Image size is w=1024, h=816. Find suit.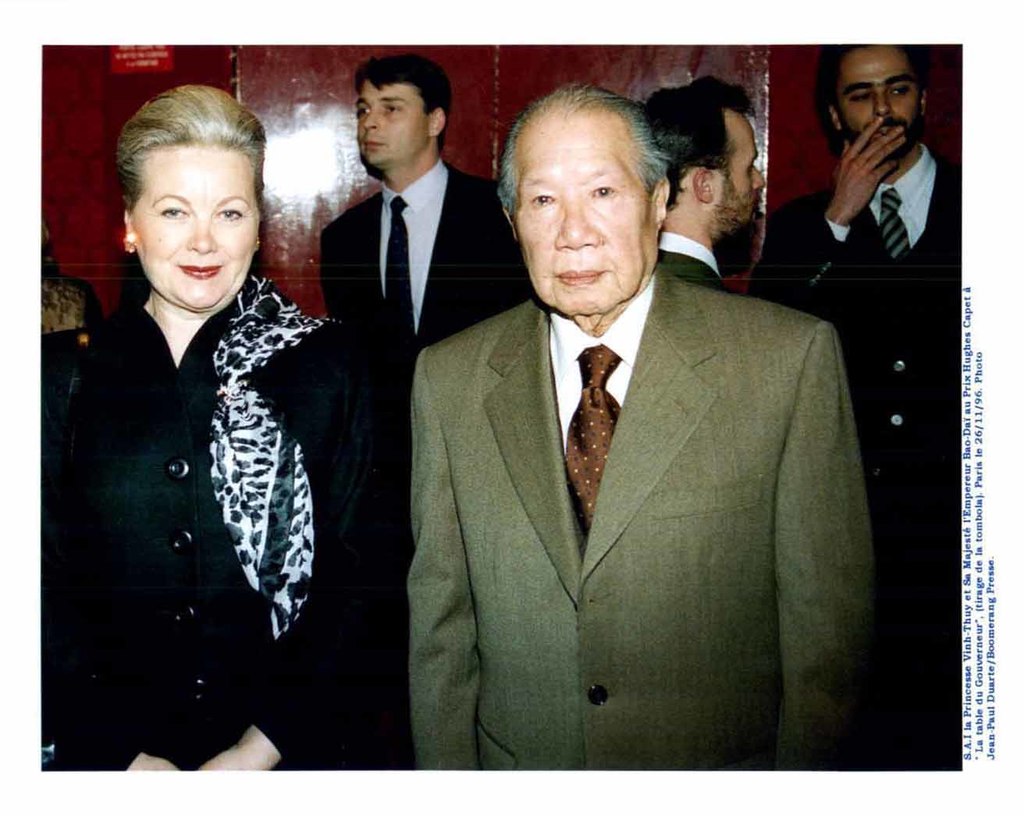
locate(319, 156, 535, 473).
